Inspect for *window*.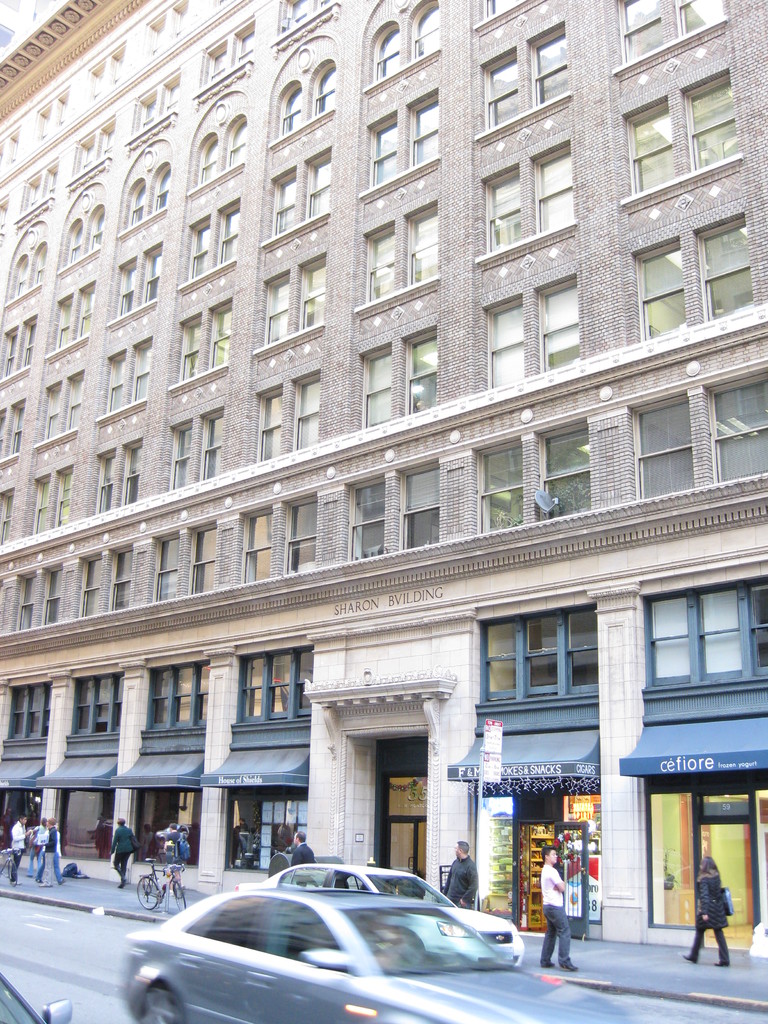
Inspection: bbox(292, 378, 322, 455).
